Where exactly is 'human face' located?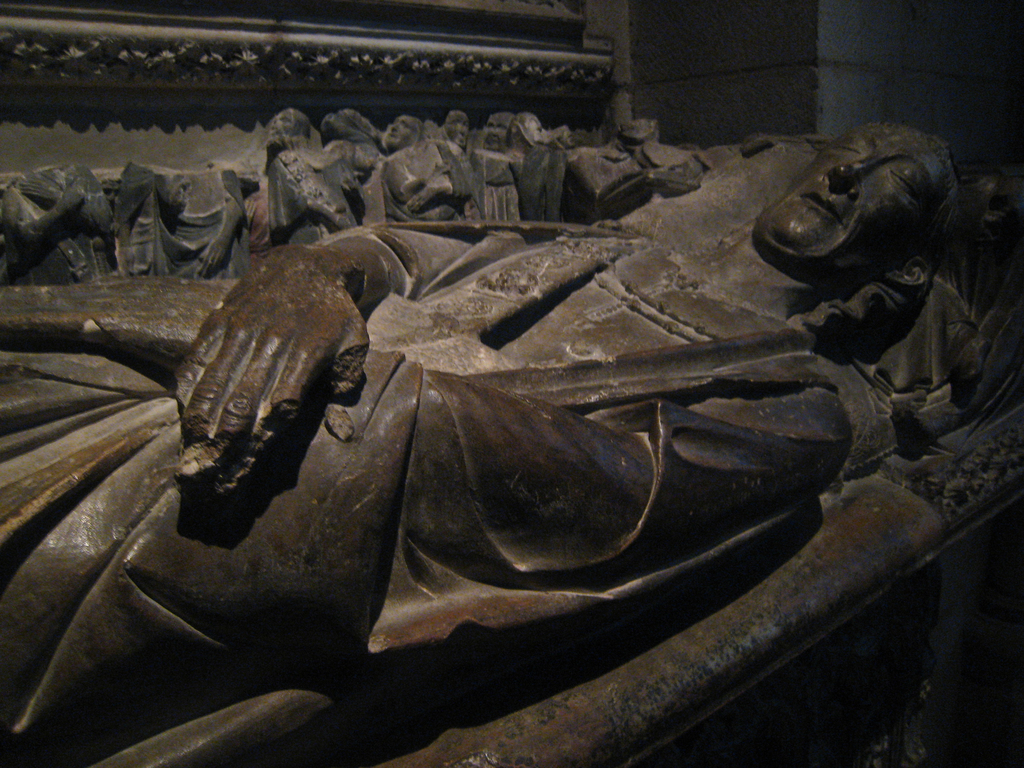
Its bounding box is 271/106/294/135.
